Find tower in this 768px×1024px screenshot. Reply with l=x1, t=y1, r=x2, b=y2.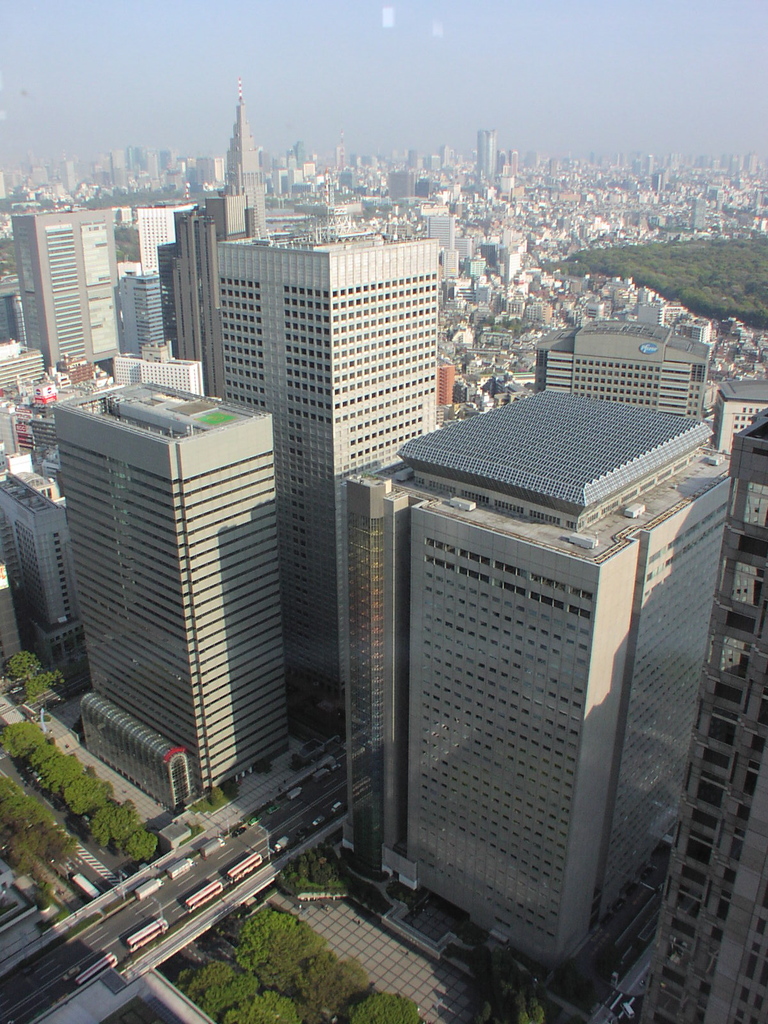
l=342, t=381, r=727, b=1020.
